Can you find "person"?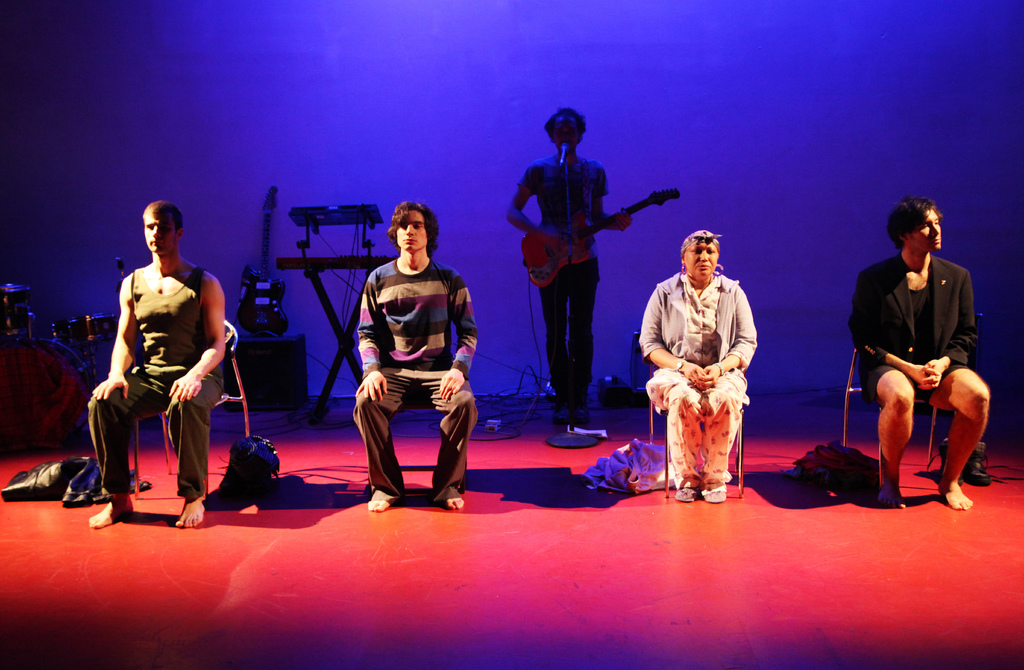
Yes, bounding box: (506,105,637,427).
